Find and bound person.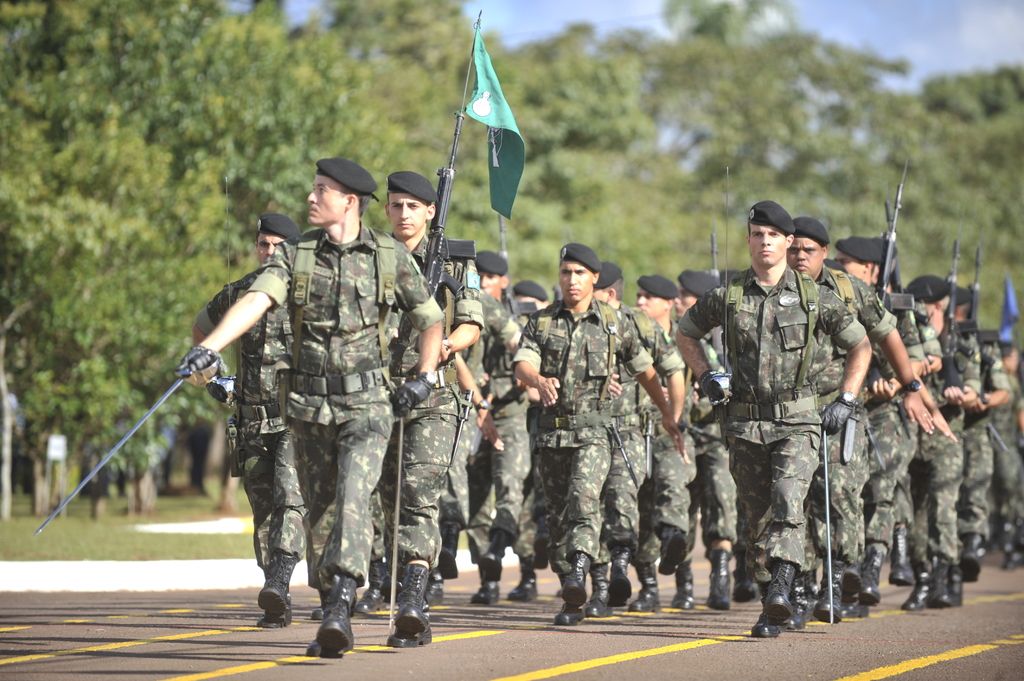
Bound: 899, 272, 968, 608.
